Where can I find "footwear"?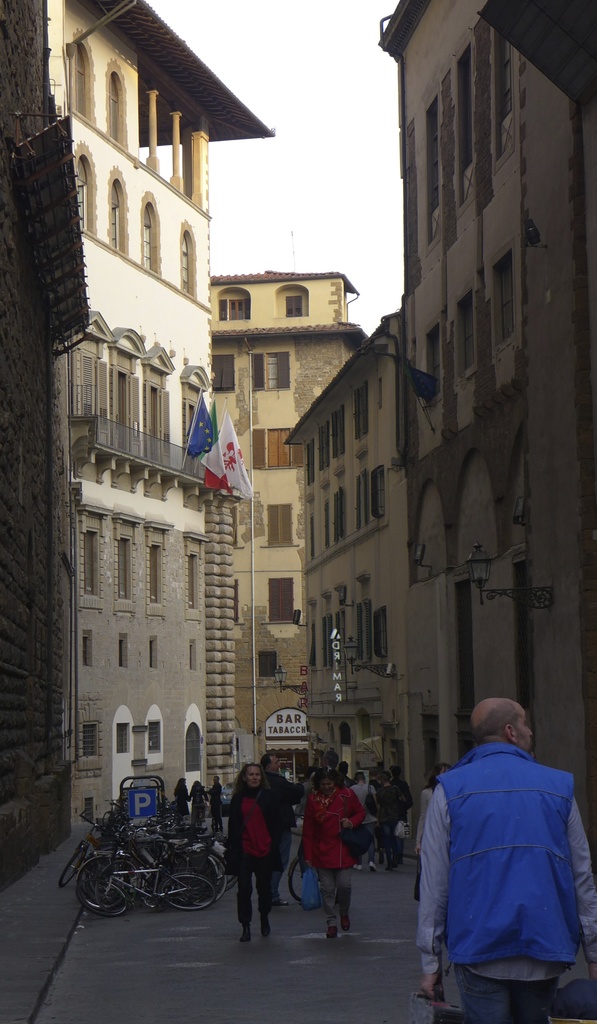
You can find it at [left=275, top=895, right=287, bottom=908].
